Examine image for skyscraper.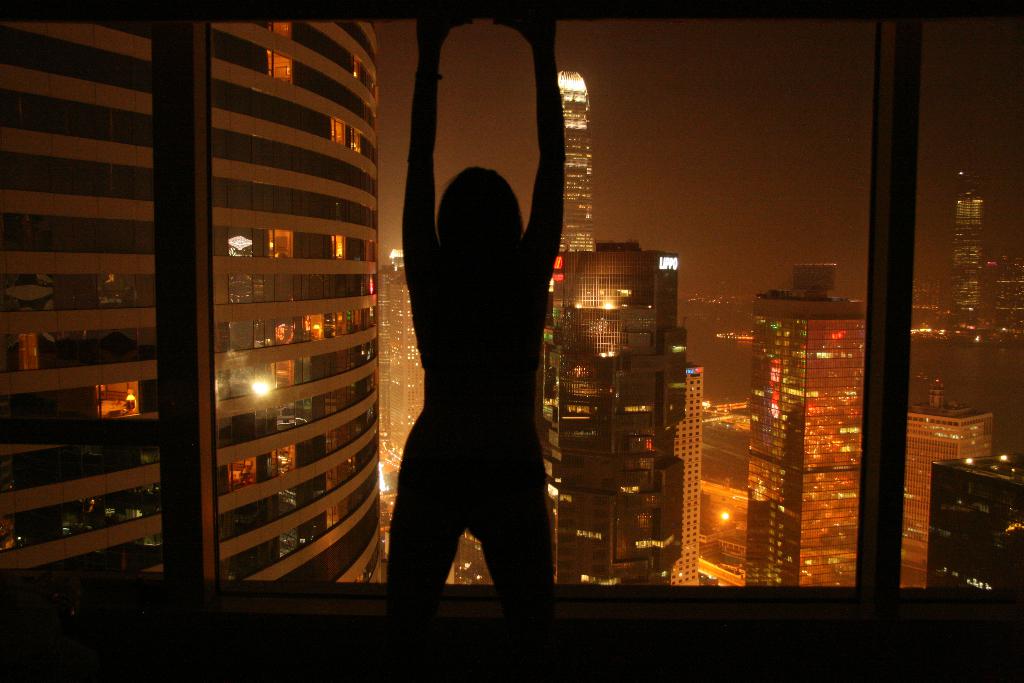
Examination result: detection(896, 379, 998, 591).
